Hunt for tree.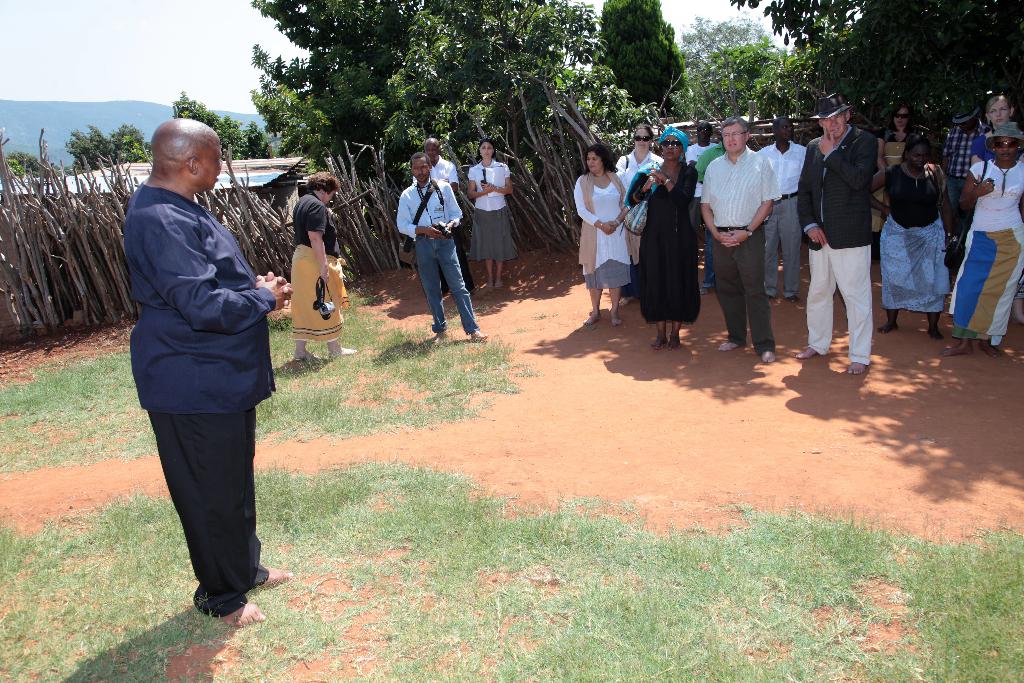
Hunted down at (left=165, top=78, right=278, bottom=162).
